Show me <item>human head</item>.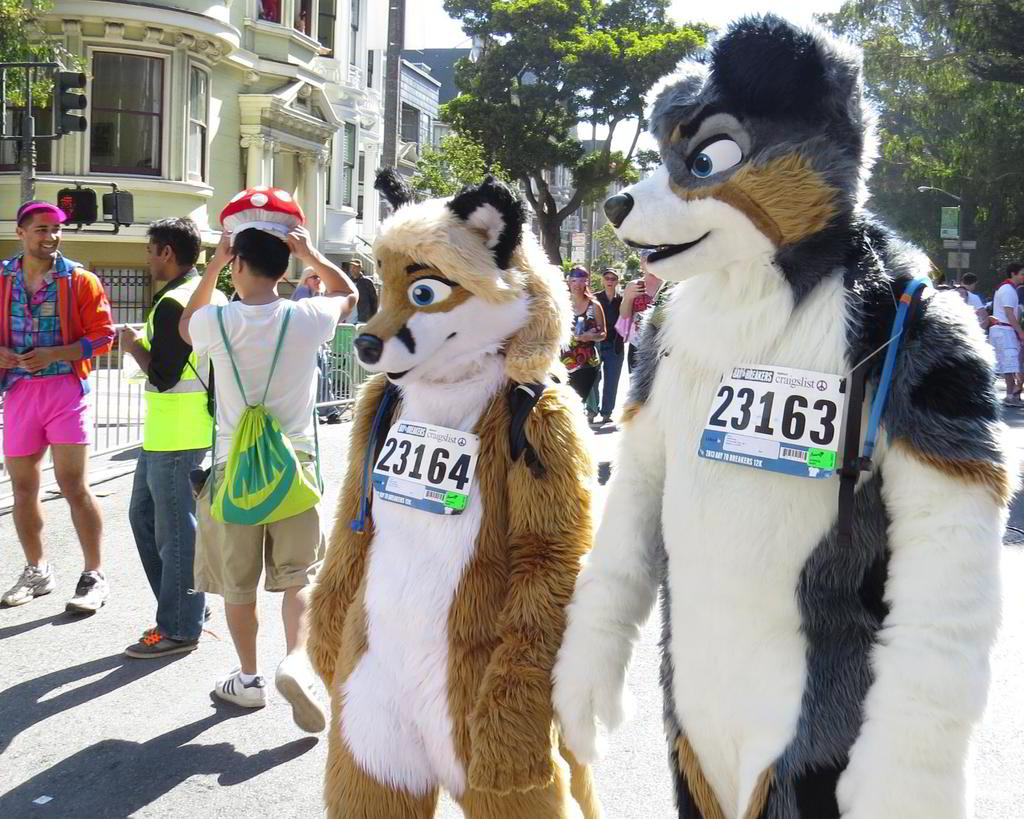
<item>human head</item> is here: {"x1": 640, "y1": 249, "x2": 657, "y2": 274}.
